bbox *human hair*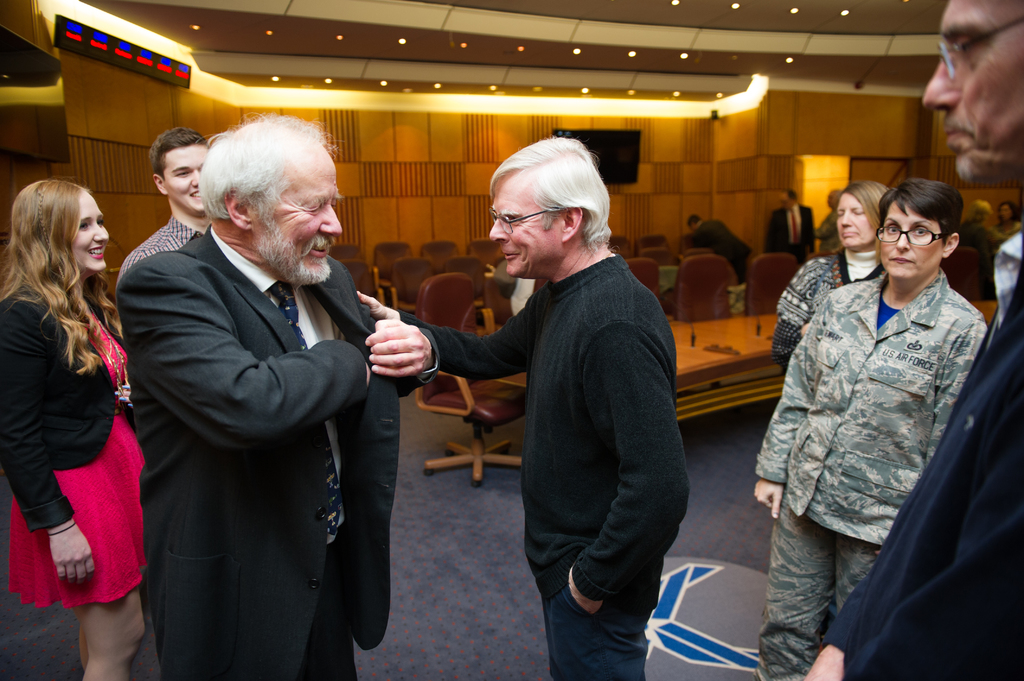
crop(783, 187, 799, 202)
